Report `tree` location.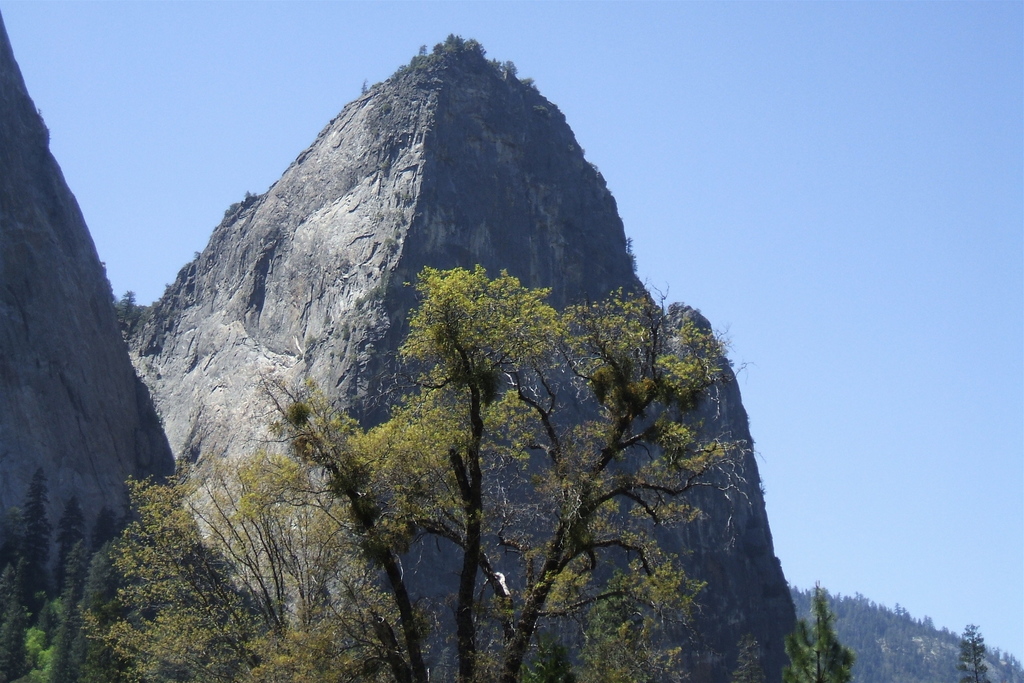
Report: [x1=959, y1=623, x2=989, y2=682].
